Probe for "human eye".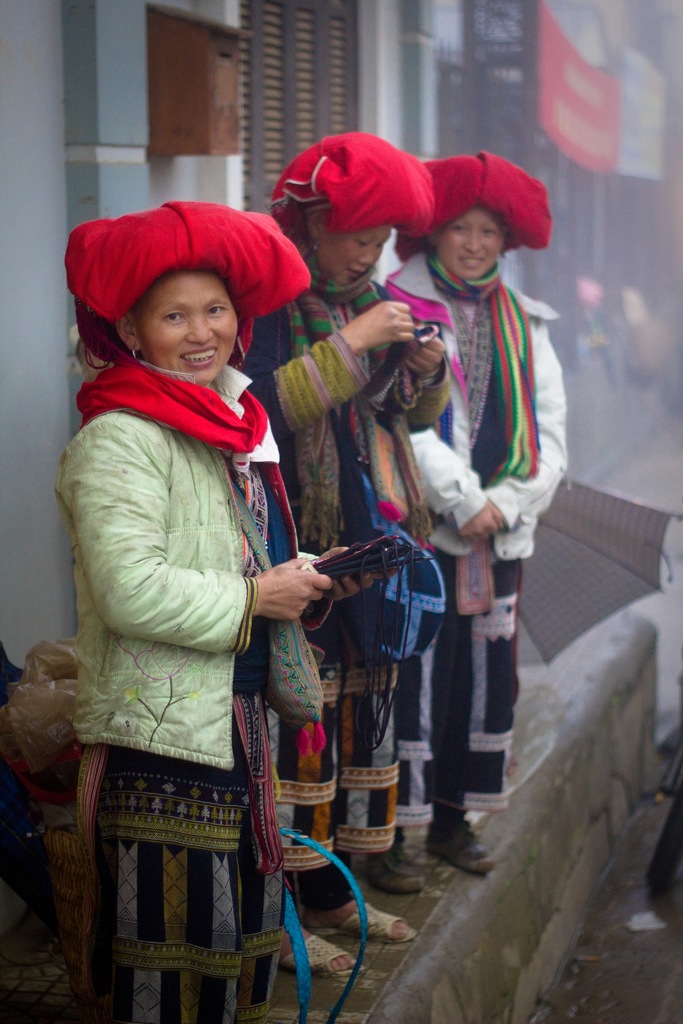
Probe result: region(452, 225, 470, 236).
